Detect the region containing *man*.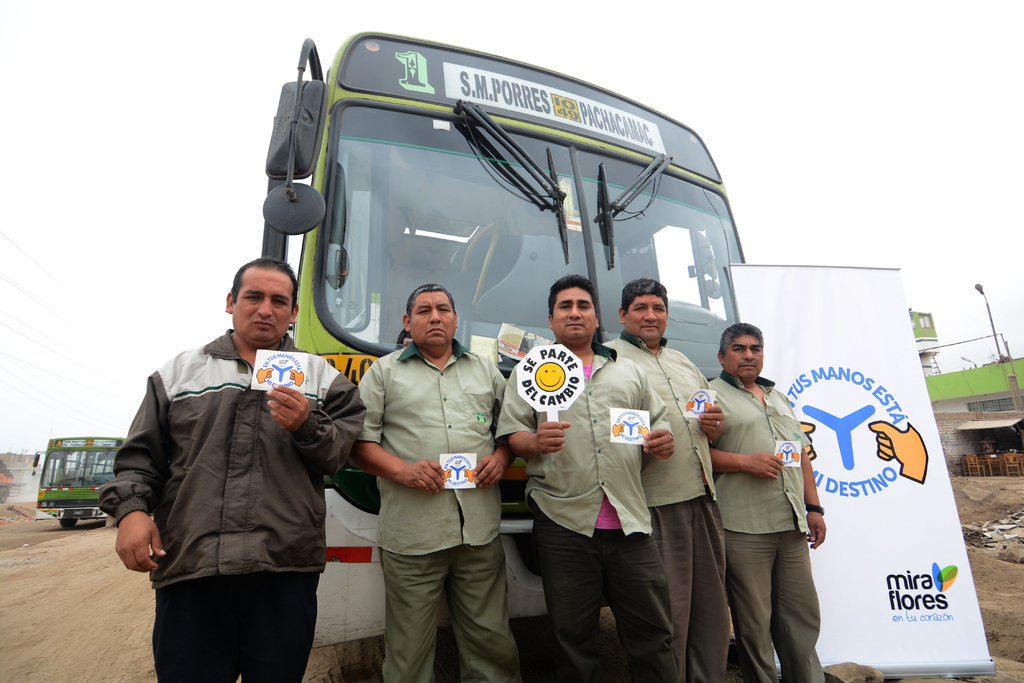
(705,325,828,682).
